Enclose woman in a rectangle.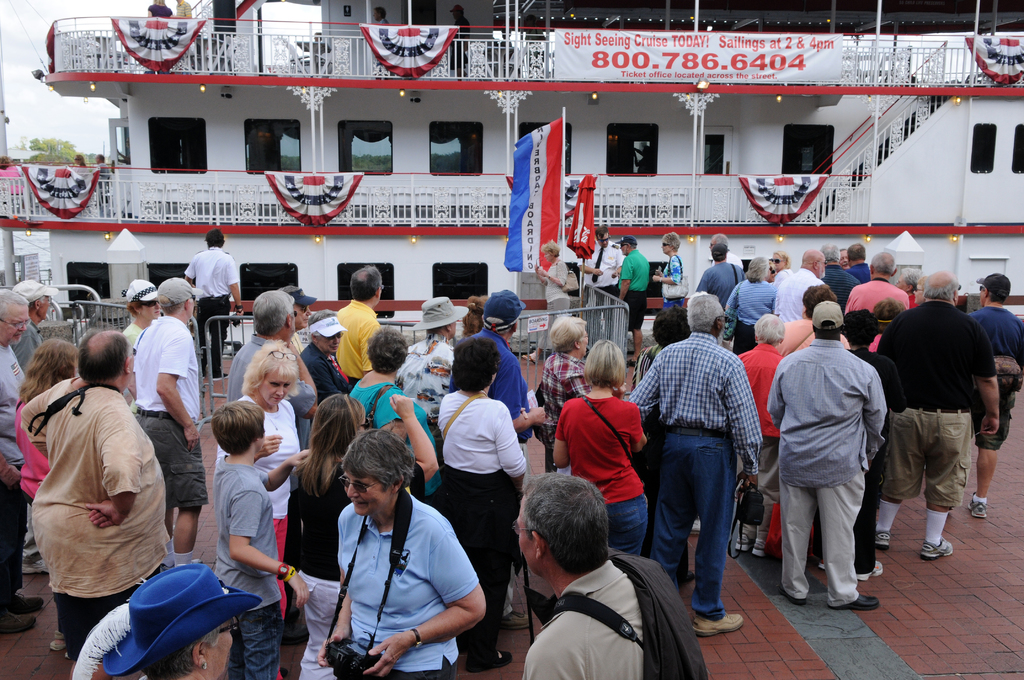
Rect(539, 316, 591, 473).
